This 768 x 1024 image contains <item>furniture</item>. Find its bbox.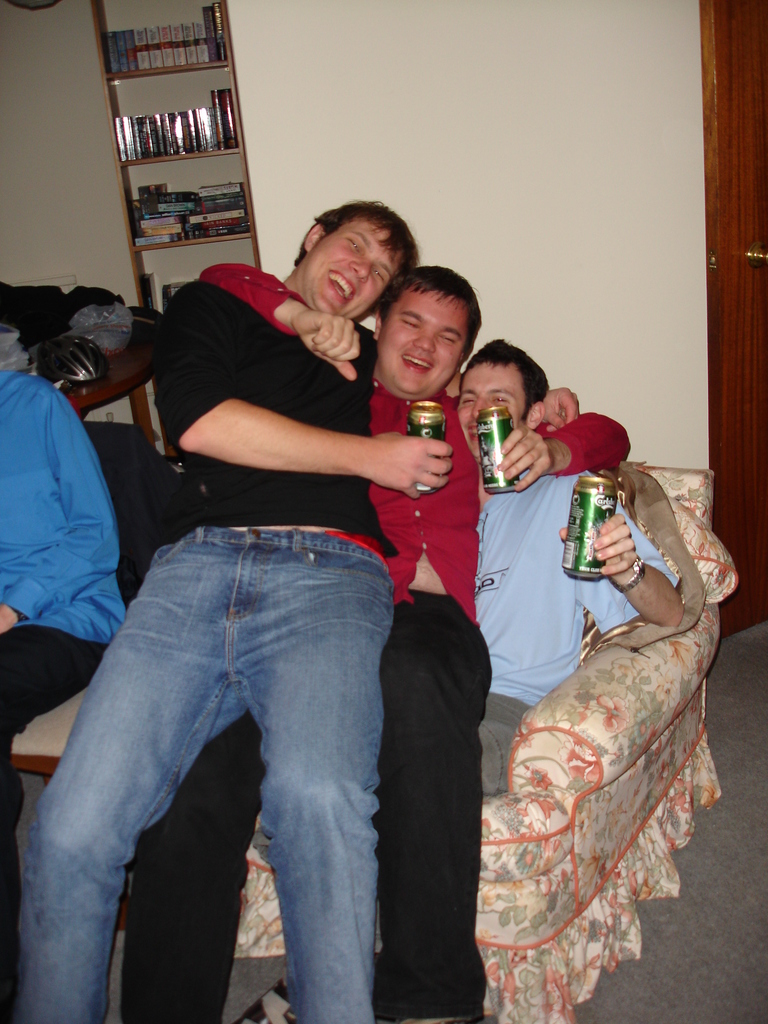
left=60, top=309, right=164, bottom=451.
